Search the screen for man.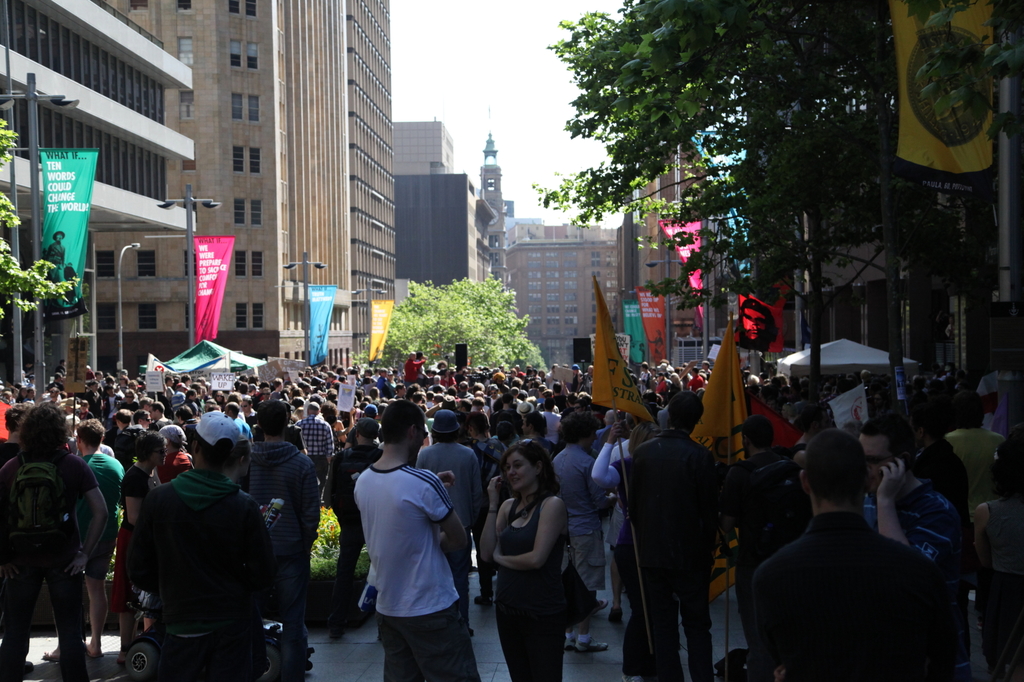
Found at BBox(417, 352, 424, 379).
